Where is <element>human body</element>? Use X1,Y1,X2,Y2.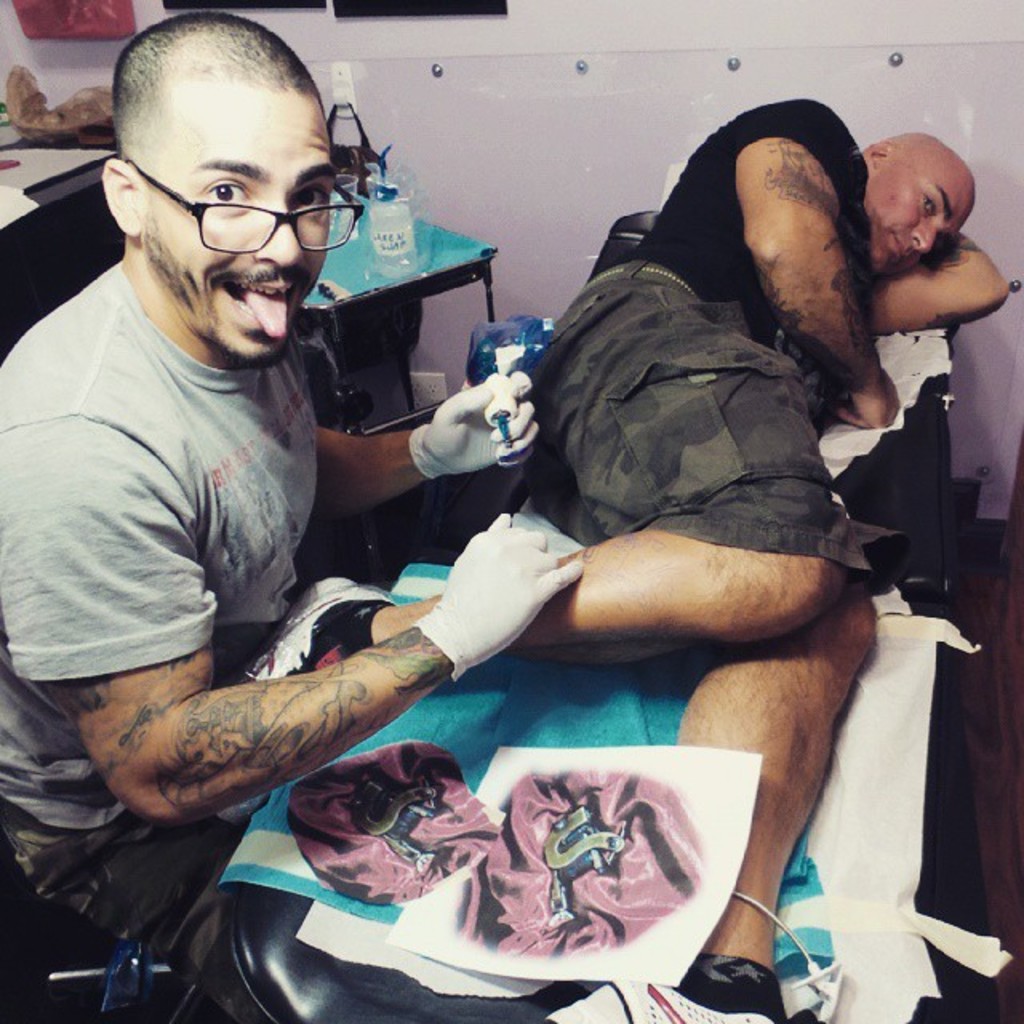
264,130,1008,1022.
